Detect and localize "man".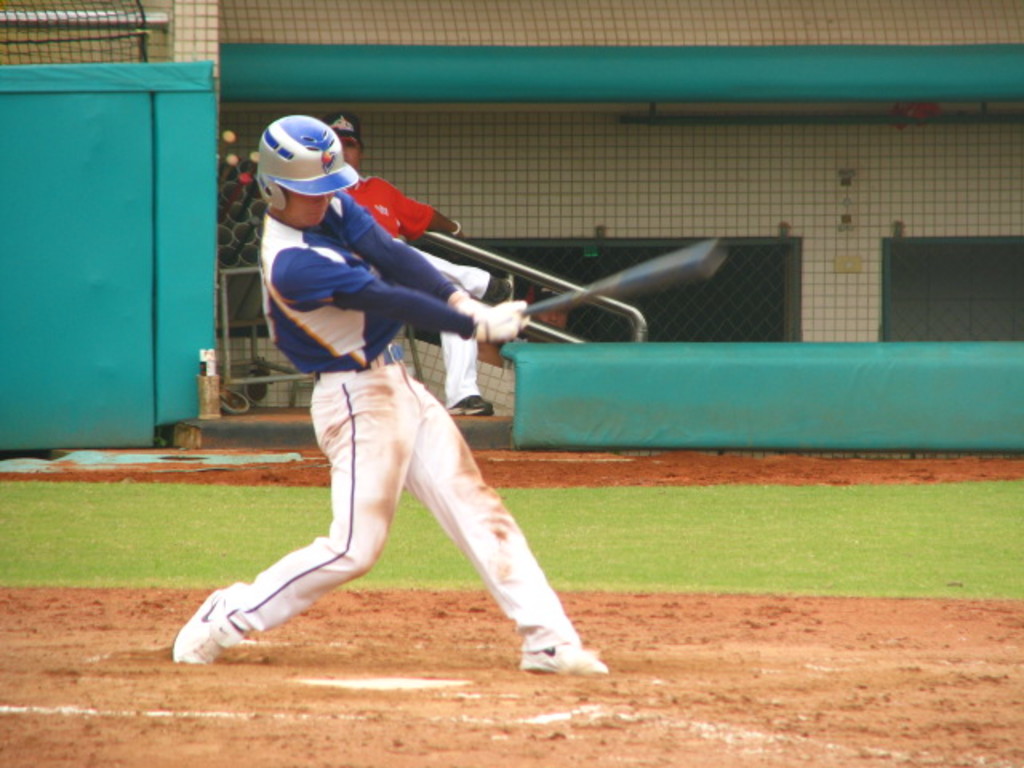
Localized at (166,114,608,675).
